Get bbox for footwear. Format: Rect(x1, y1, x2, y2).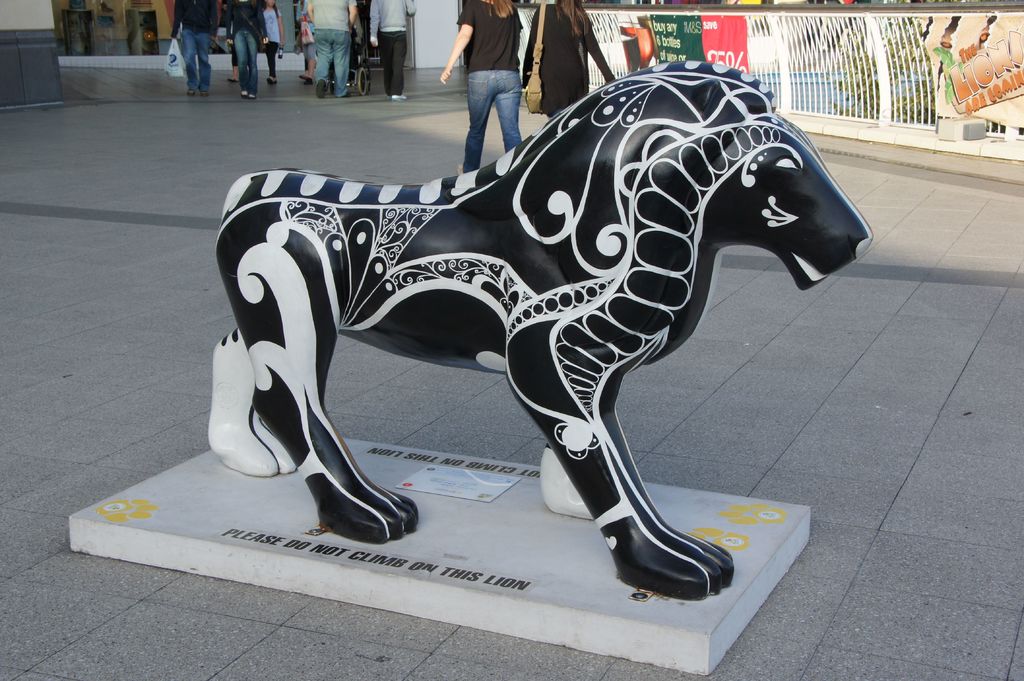
Rect(196, 86, 209, 98).
